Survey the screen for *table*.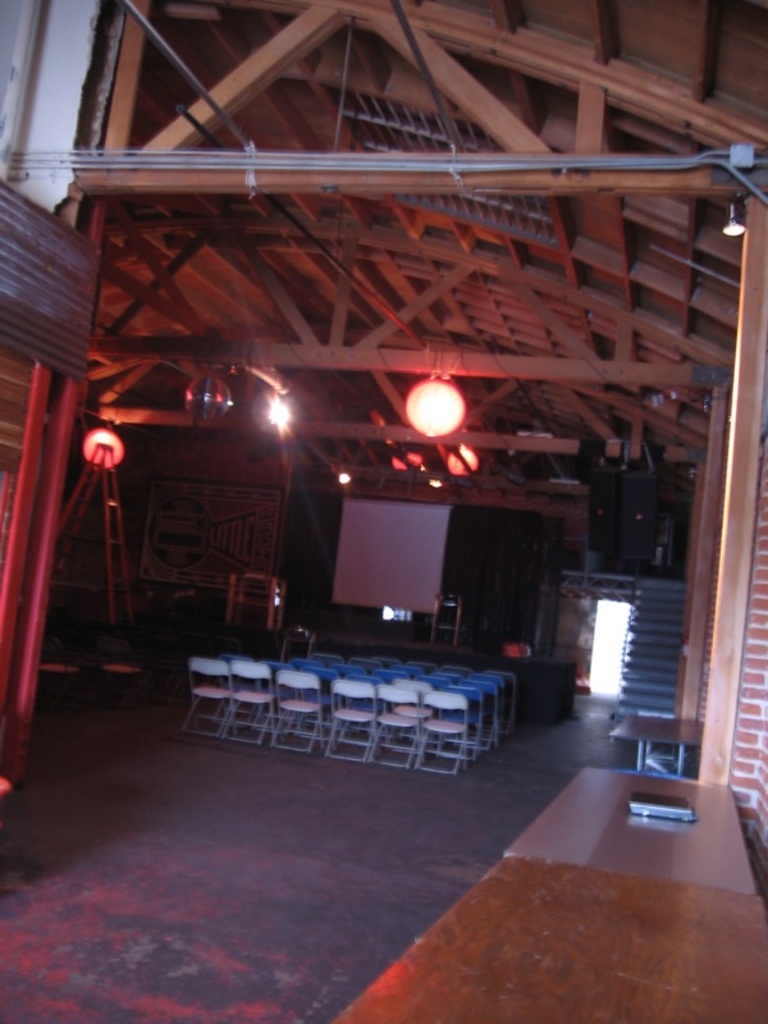
Survey found: bbox=[325, 812, 756, 1023].
